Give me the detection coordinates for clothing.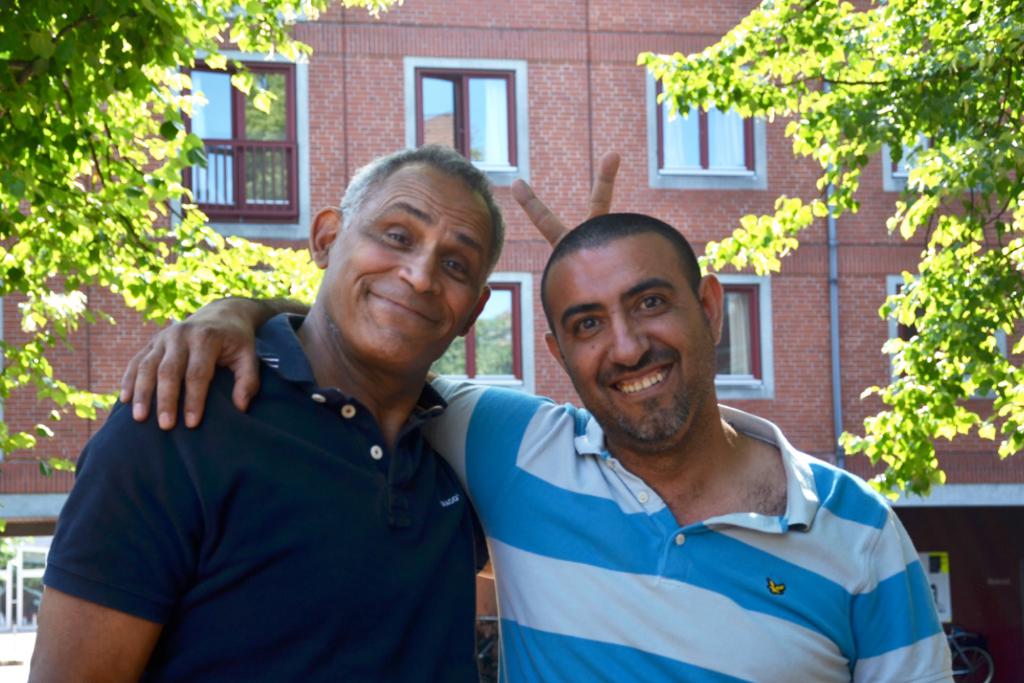
<box>427,388,952,677</box>.
